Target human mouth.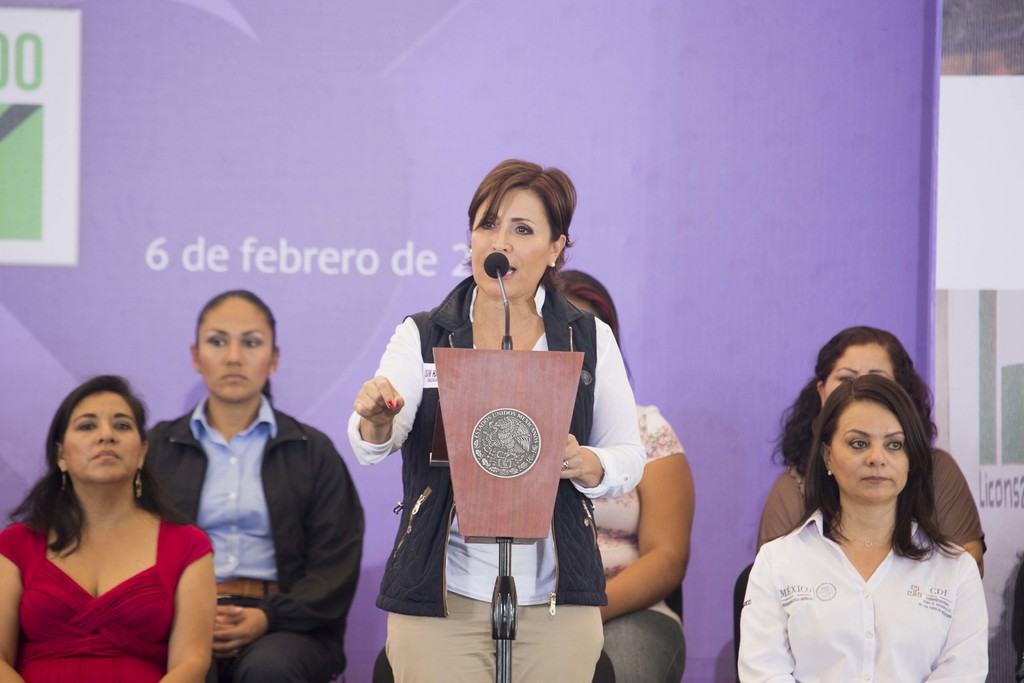
Target region: select_region(220, 370, 246, 383).
